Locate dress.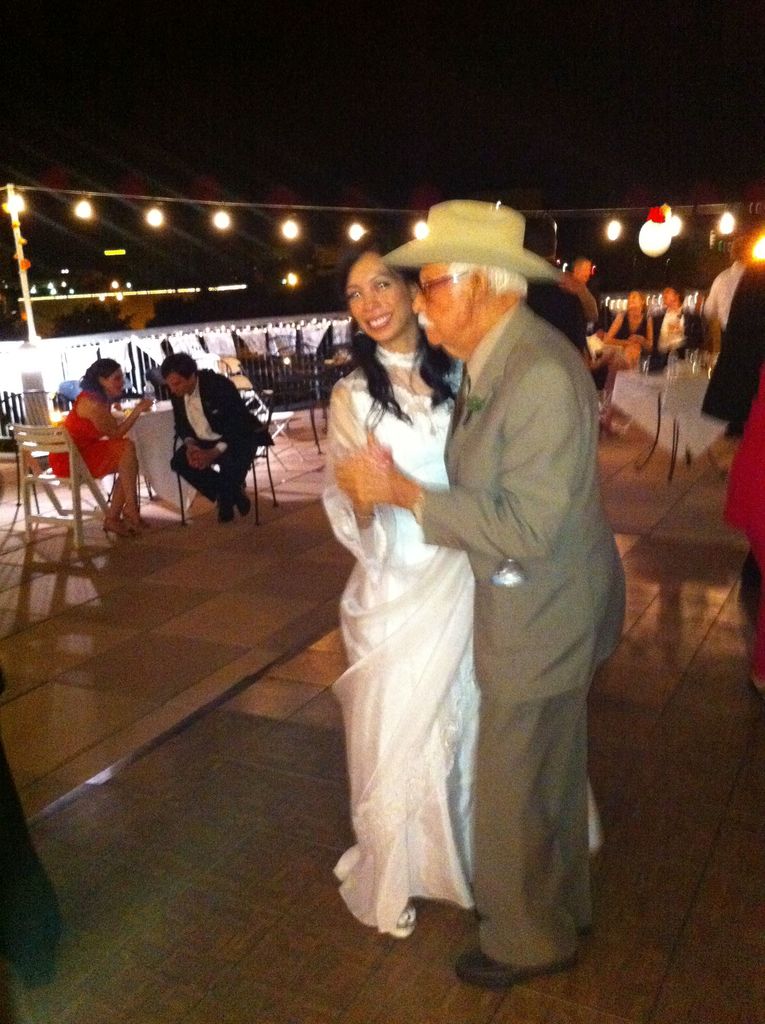
Bounding box: [left=695, top=261, right=764, bottom=538].
